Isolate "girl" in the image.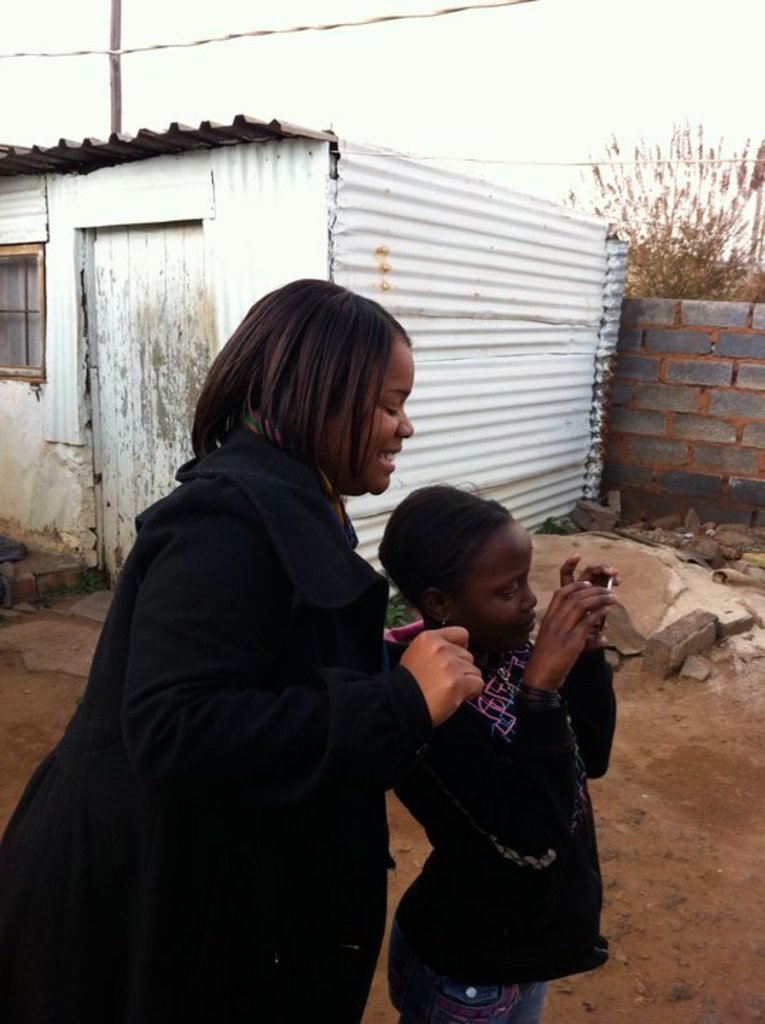
Isolated region: left=371, top=476, right=628, bottom=1023.
